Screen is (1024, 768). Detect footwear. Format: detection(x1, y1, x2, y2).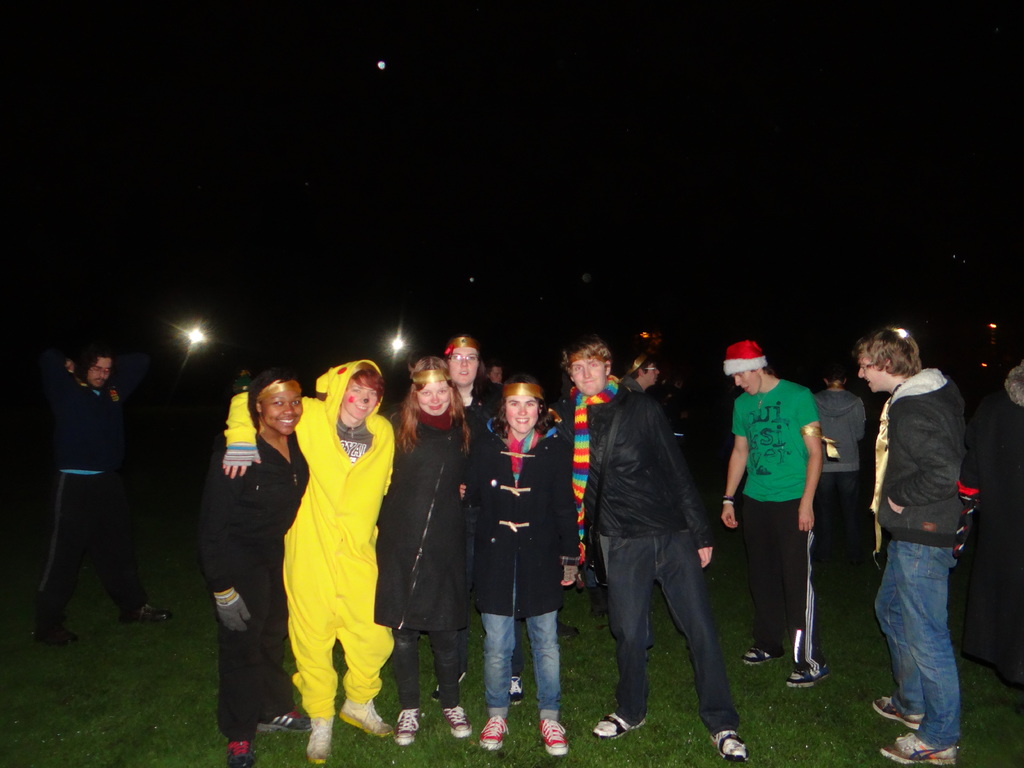
detection(880, 729, 965, 767).
